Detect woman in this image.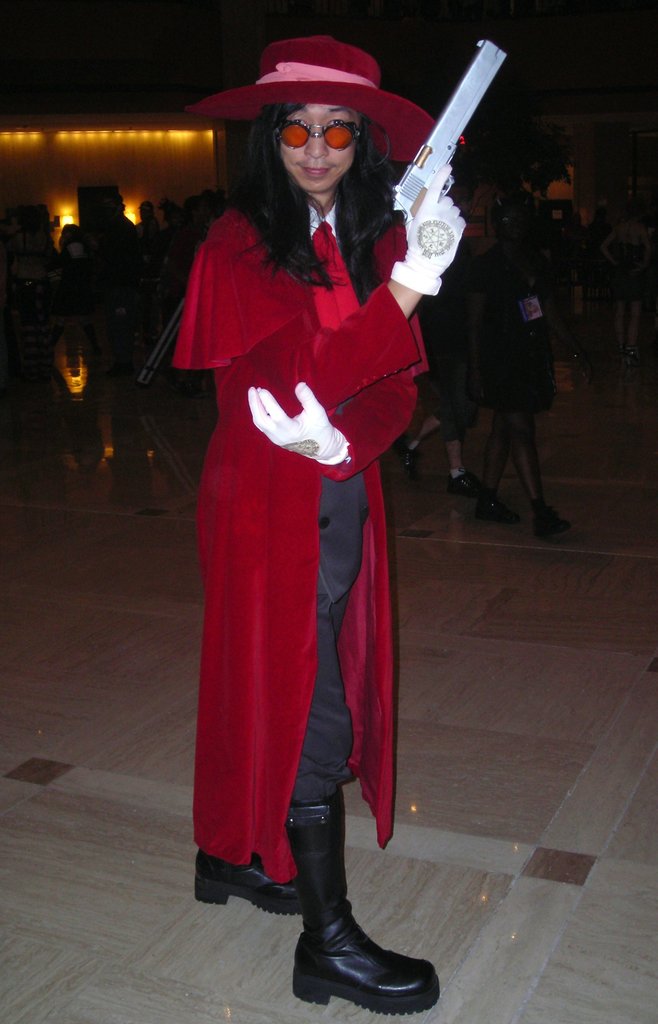
Detection: (x1=165, y1=10, x2=436, y2=1011).
